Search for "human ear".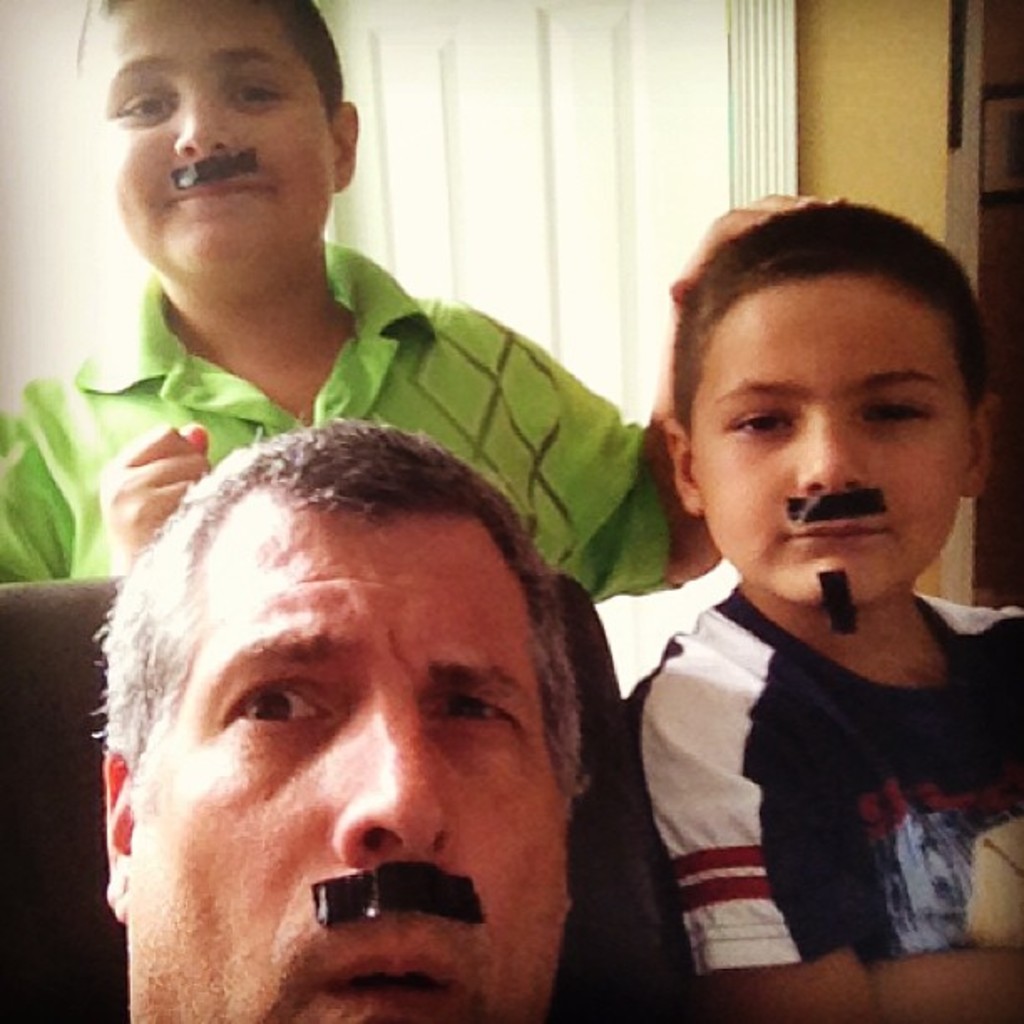
Found at bbox=(959, 395, 996, 504).
